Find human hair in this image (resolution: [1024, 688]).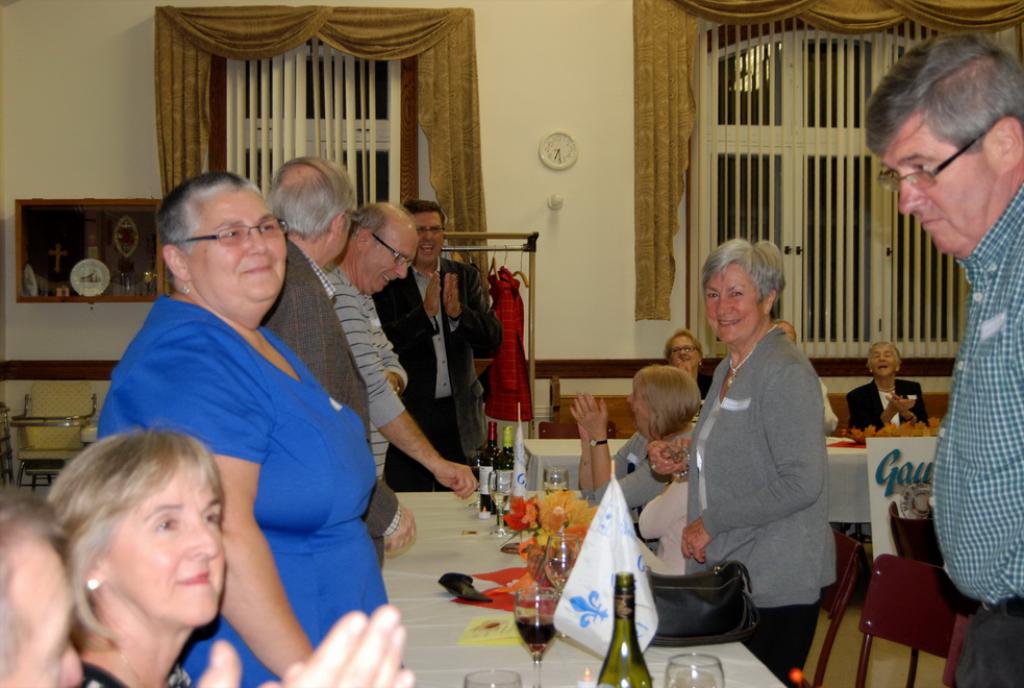
629 365 699 440.
